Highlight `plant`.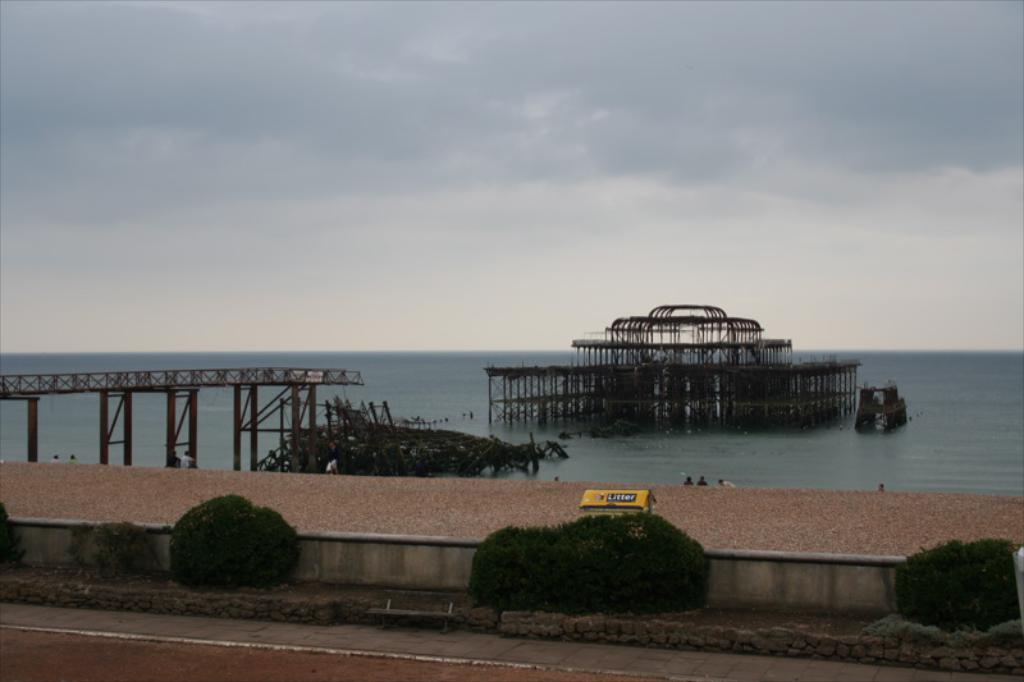
Highlighted region: [left=169, top=491, right=302, bottom=586].
